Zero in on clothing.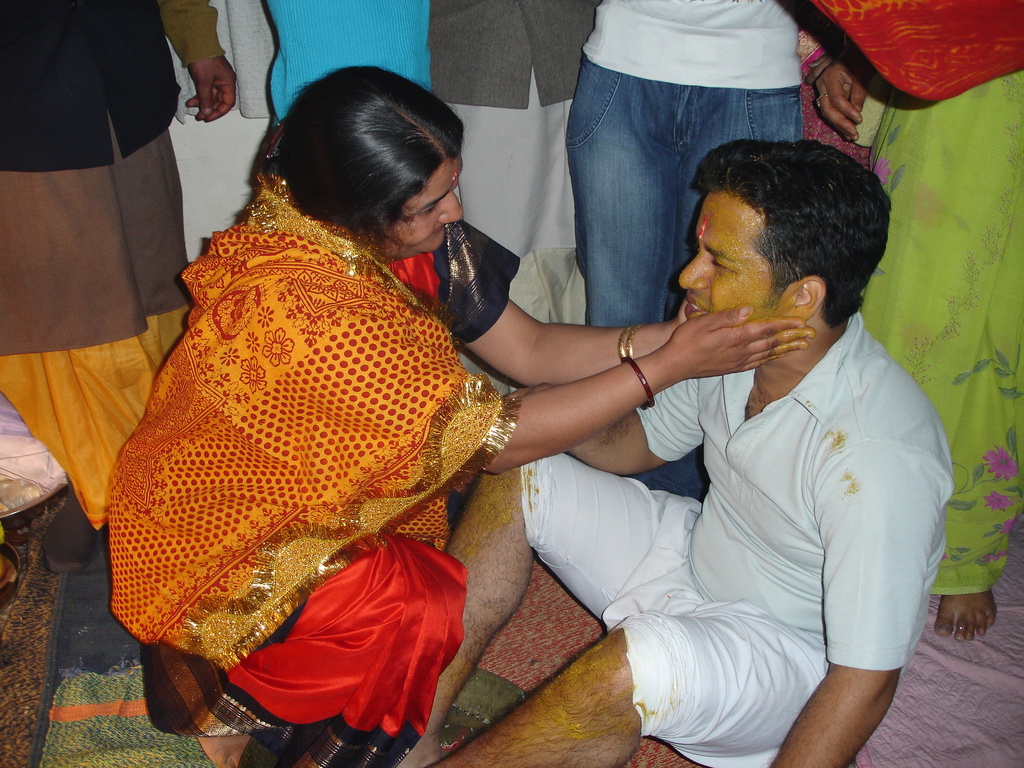
Zeroed in: (left=95, top=122, right=544, bottom=741).
